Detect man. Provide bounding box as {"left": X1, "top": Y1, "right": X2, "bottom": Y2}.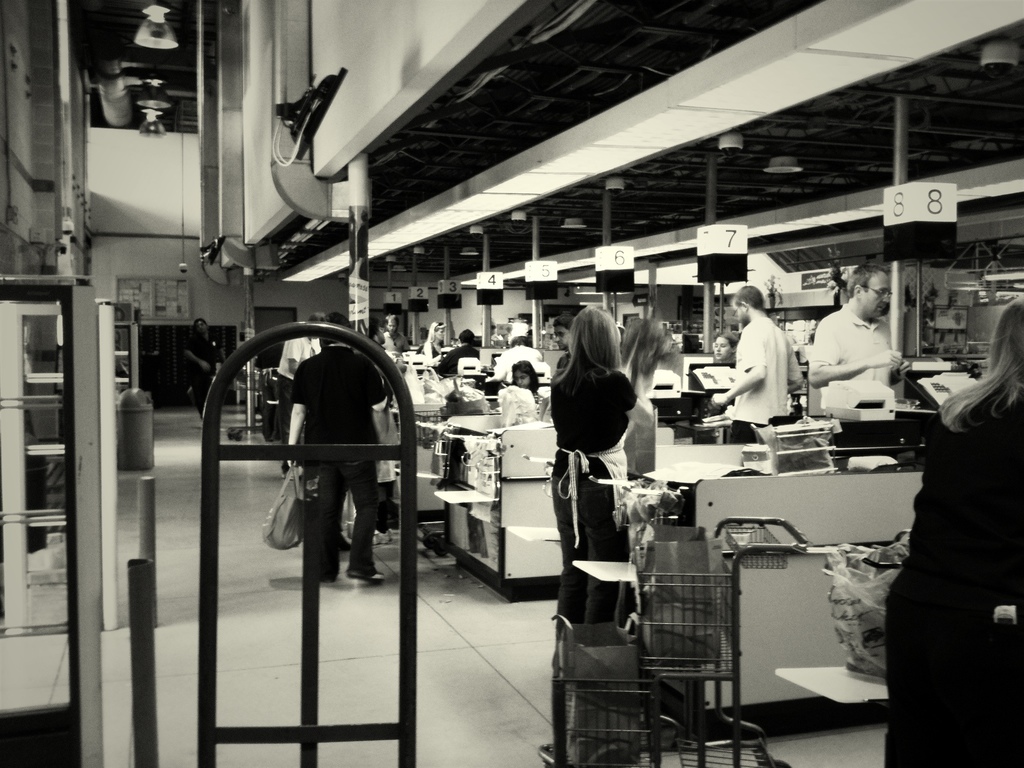
{"left": 380, "top": 312, "right": 412, "bottom": 353}.
